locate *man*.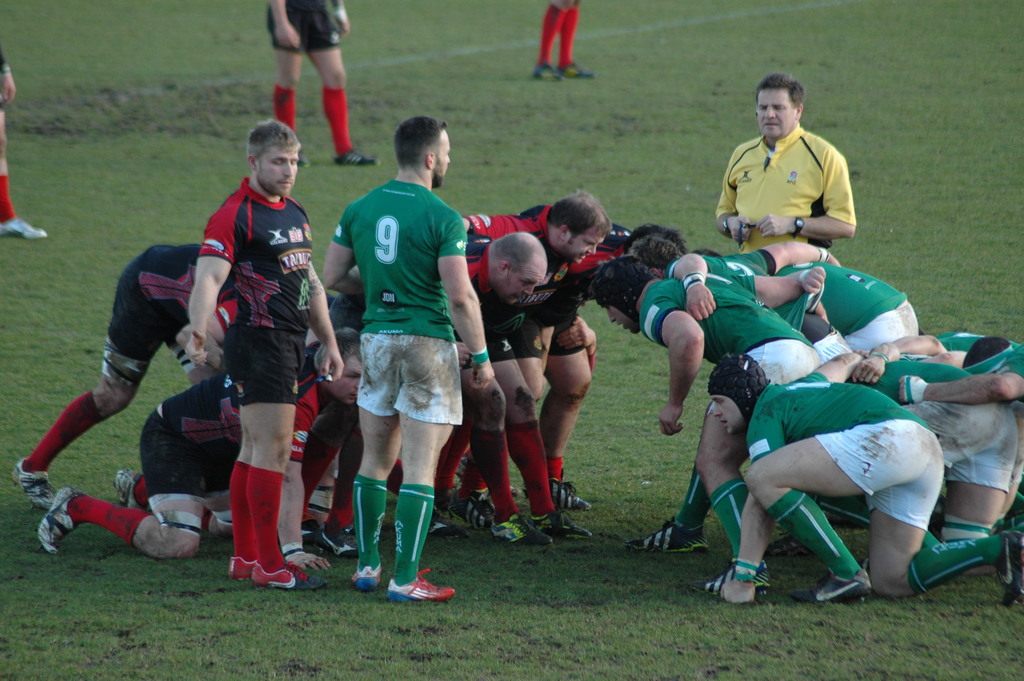
Bounding box: select_region(622, 225, 838, 397).
